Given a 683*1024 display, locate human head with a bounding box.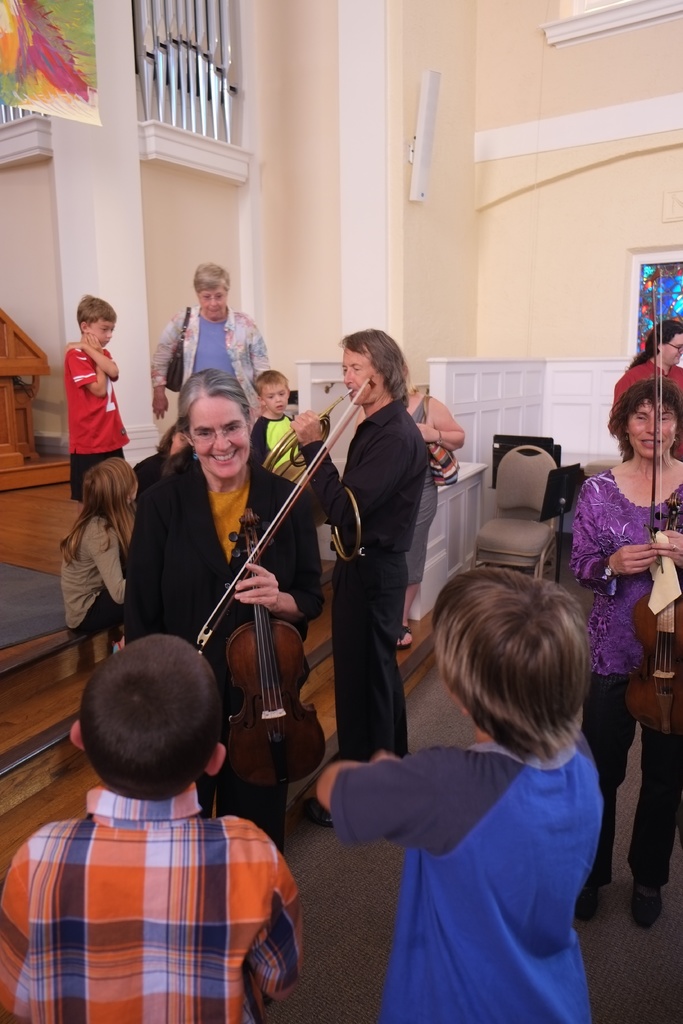
Located: 344/330/404/406.
